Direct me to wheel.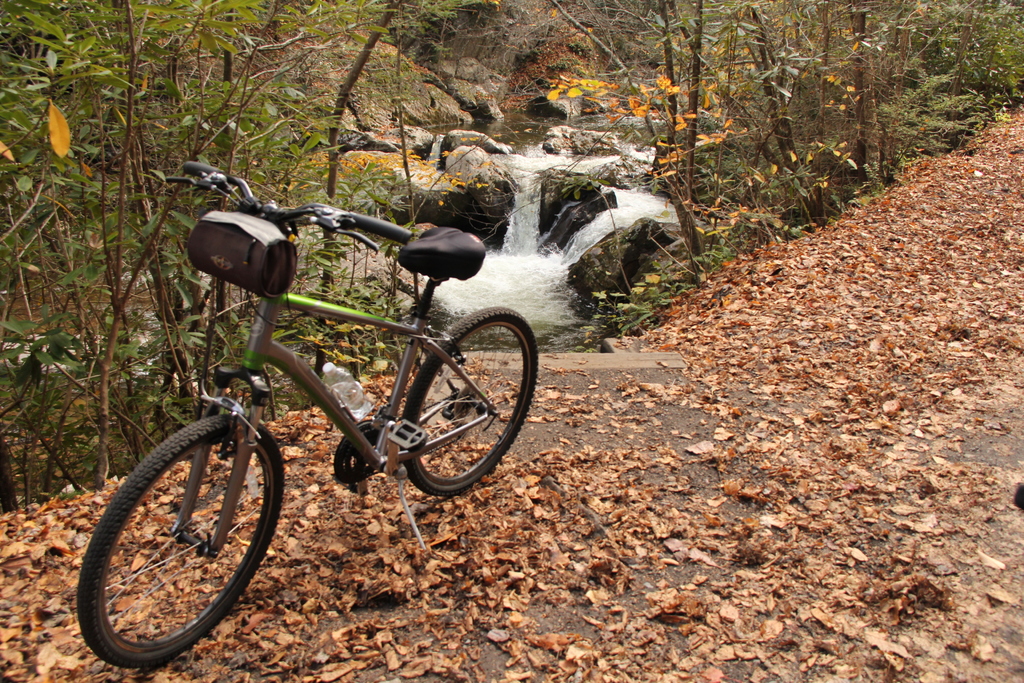
Direction: BBox(403, 303, 545, 494).
